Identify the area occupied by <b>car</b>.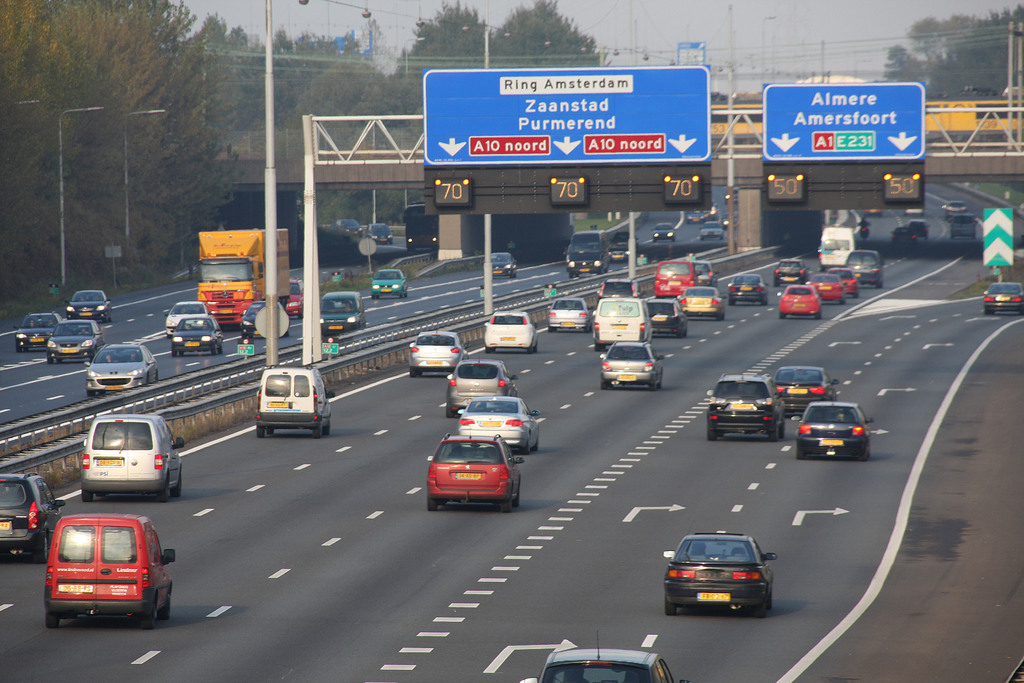
Area: 775 283 821 317.
